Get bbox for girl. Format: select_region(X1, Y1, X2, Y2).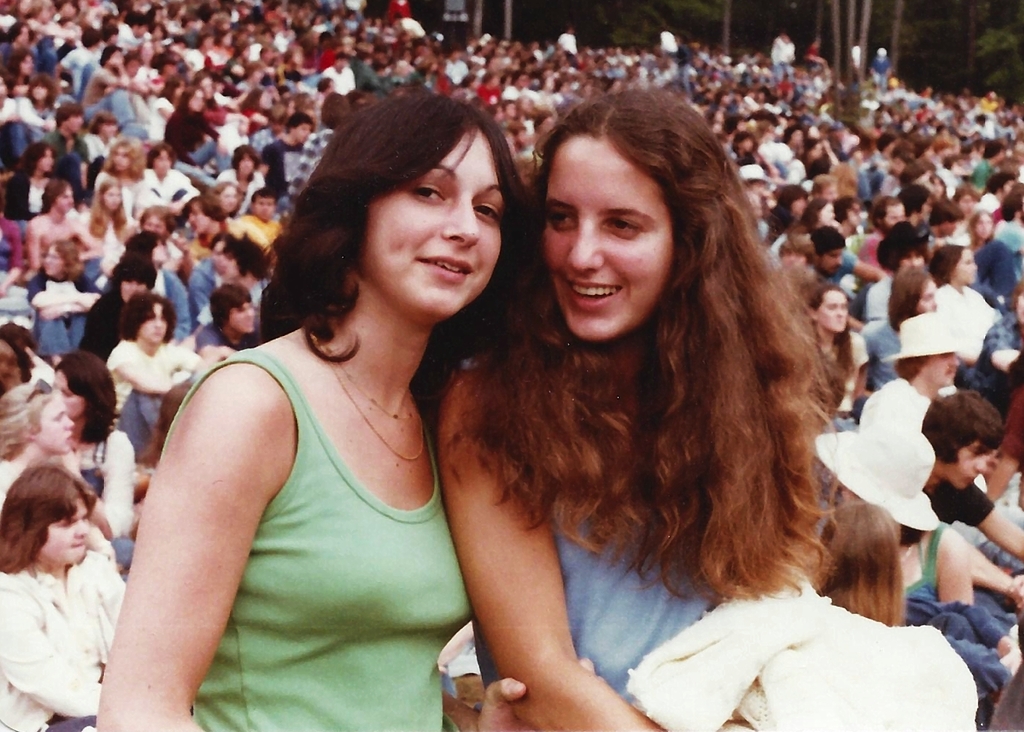
select_region(990, 175, 1023, 264).
